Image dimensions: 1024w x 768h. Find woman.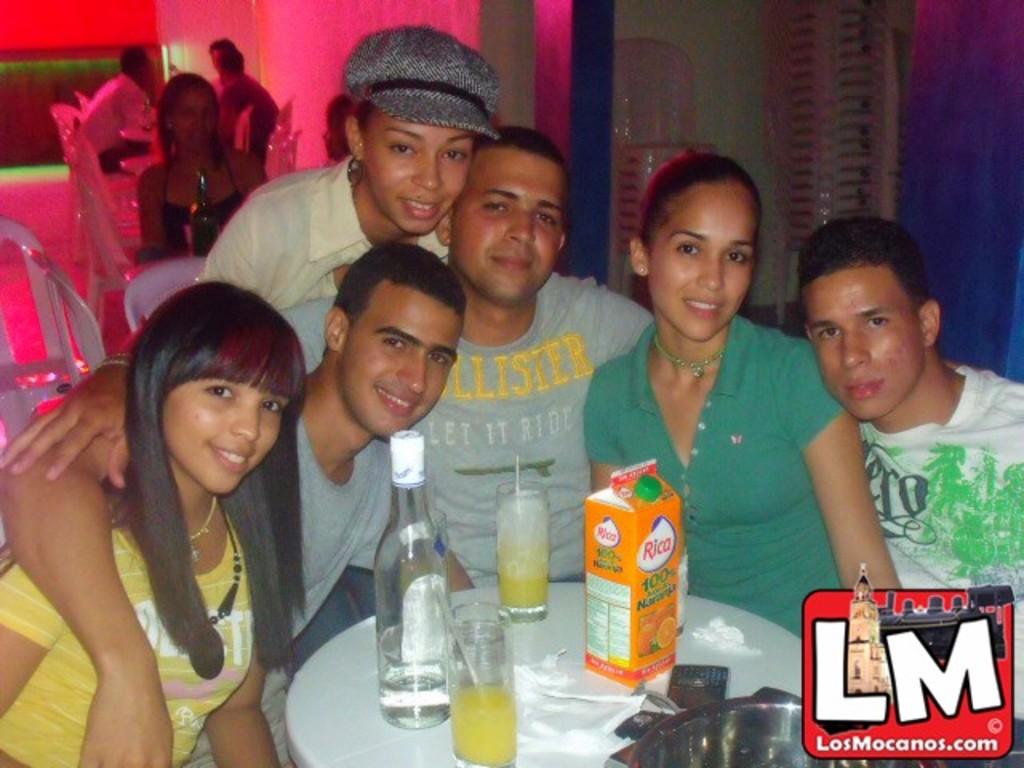
[0, 278, 309, 766].
